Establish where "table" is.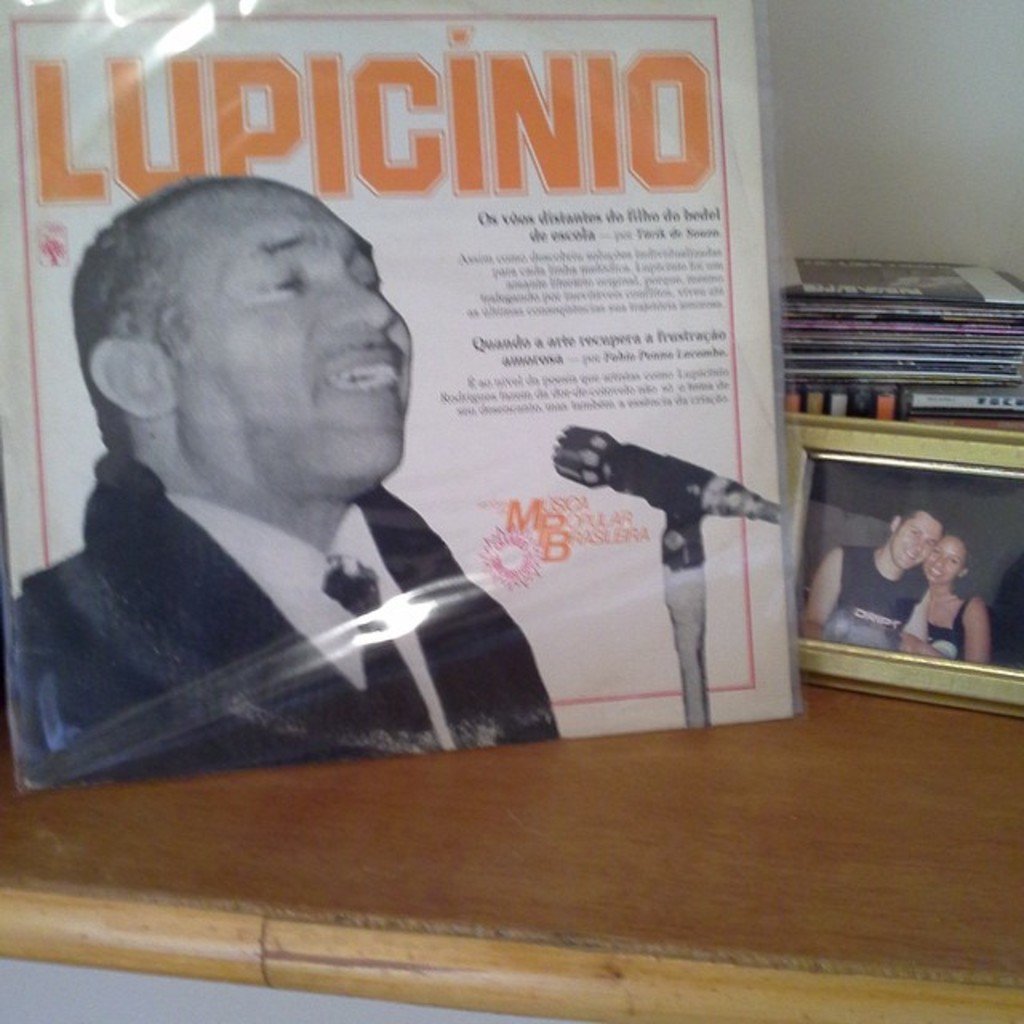
Established at <bbox>22, 643, 1023, 1005</bbox>.
